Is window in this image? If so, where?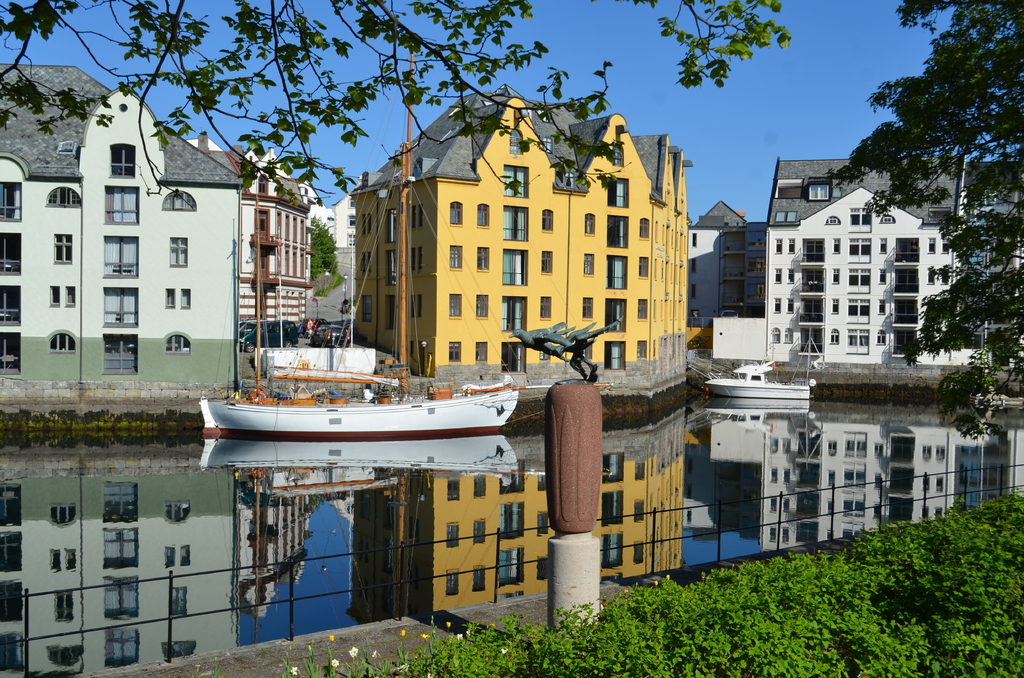
Yes, at detection(163, 331, 194, 353).
